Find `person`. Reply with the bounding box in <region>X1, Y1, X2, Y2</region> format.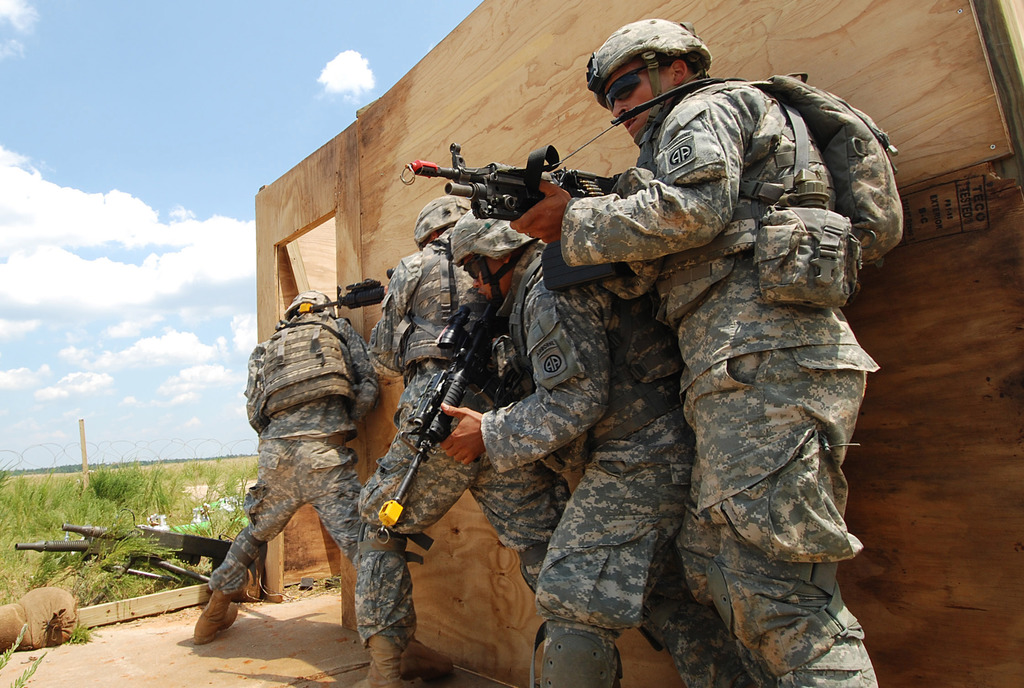
<region>438, 211, 780, 687</region>.
